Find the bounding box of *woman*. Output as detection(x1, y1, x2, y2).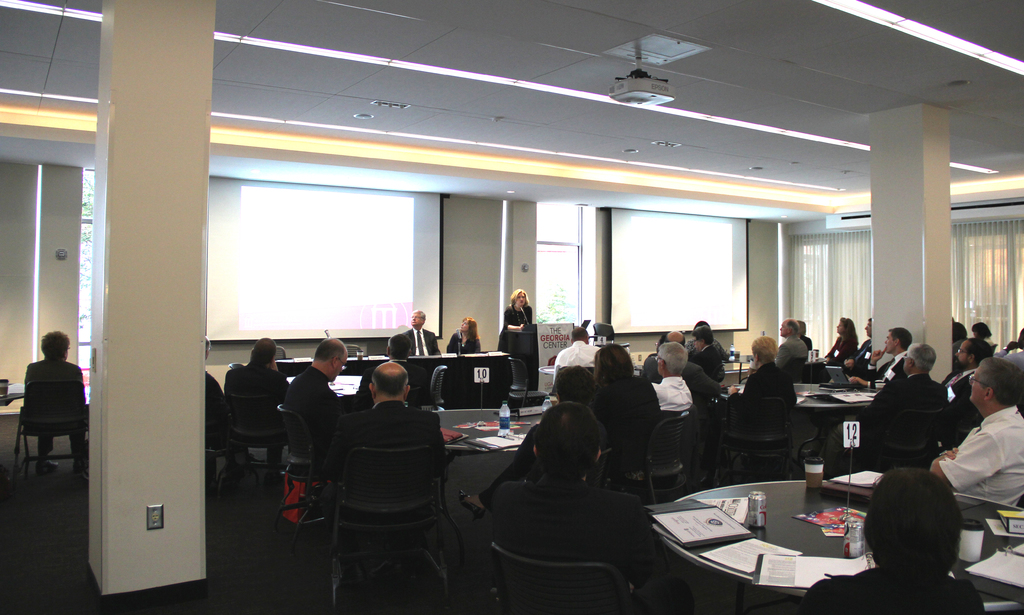
detection(799, 464, 981, 614).
